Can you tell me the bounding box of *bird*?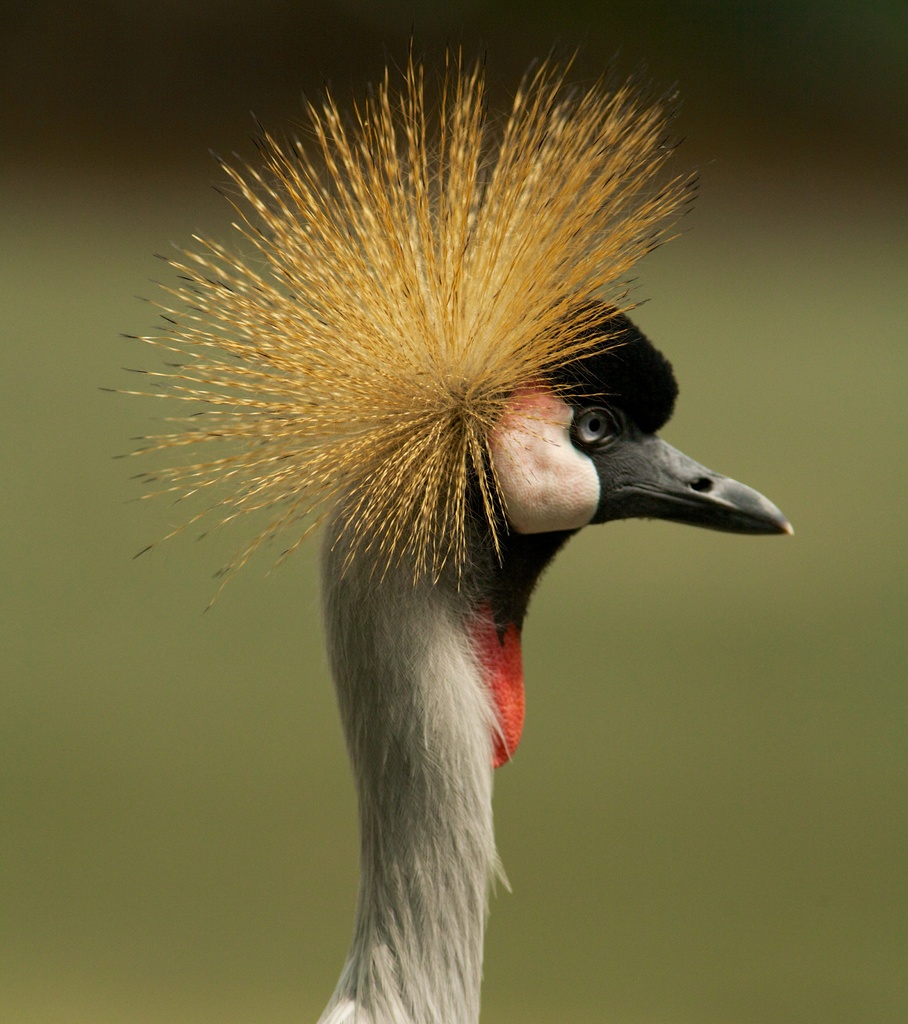
[139,49,788,970].
